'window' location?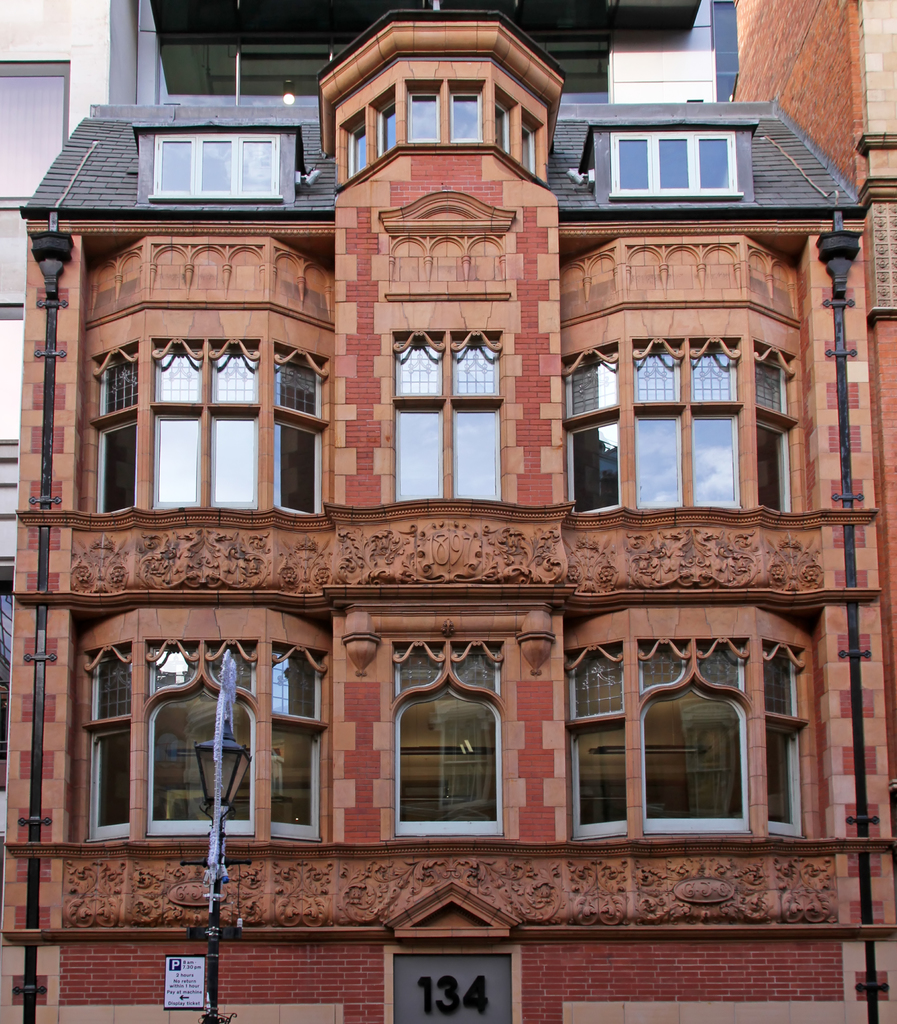
left=613, top=134, right=736, bottom=196
